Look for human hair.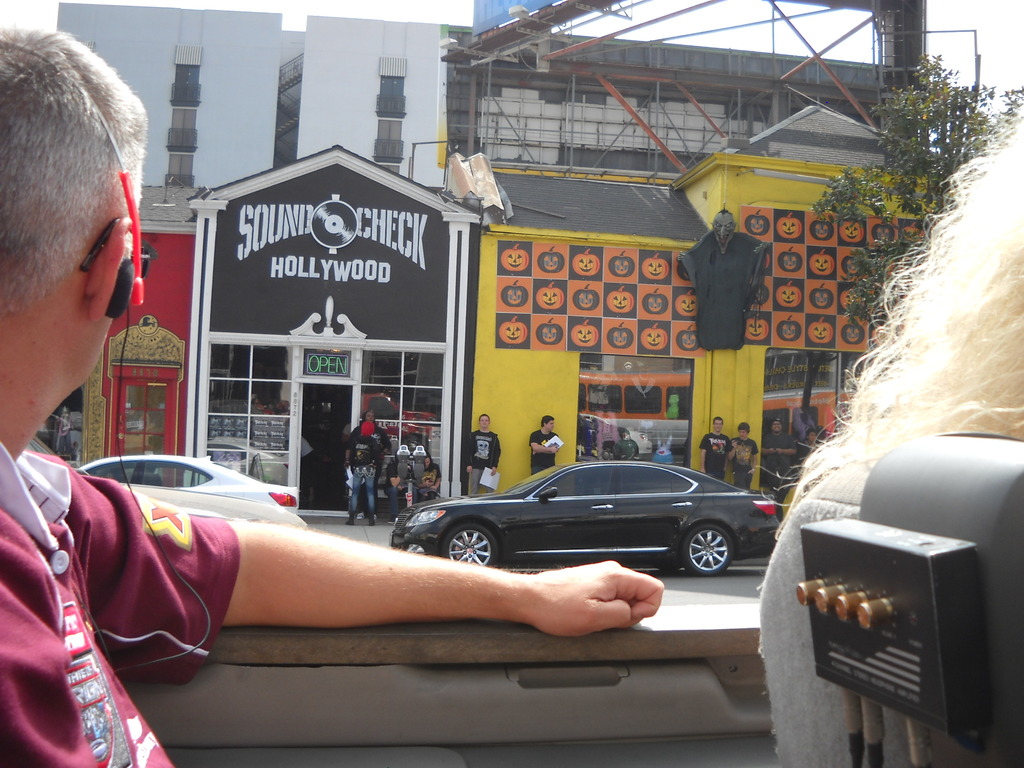
Found: locate(0, 1, 124, 367).
